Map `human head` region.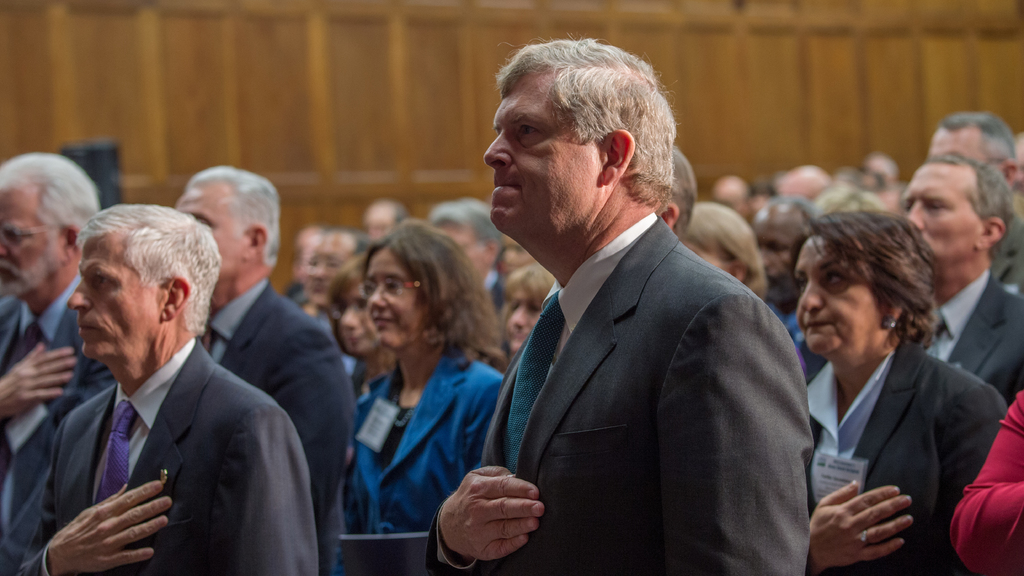
Mapped to region(657, 145, 698, 236).
